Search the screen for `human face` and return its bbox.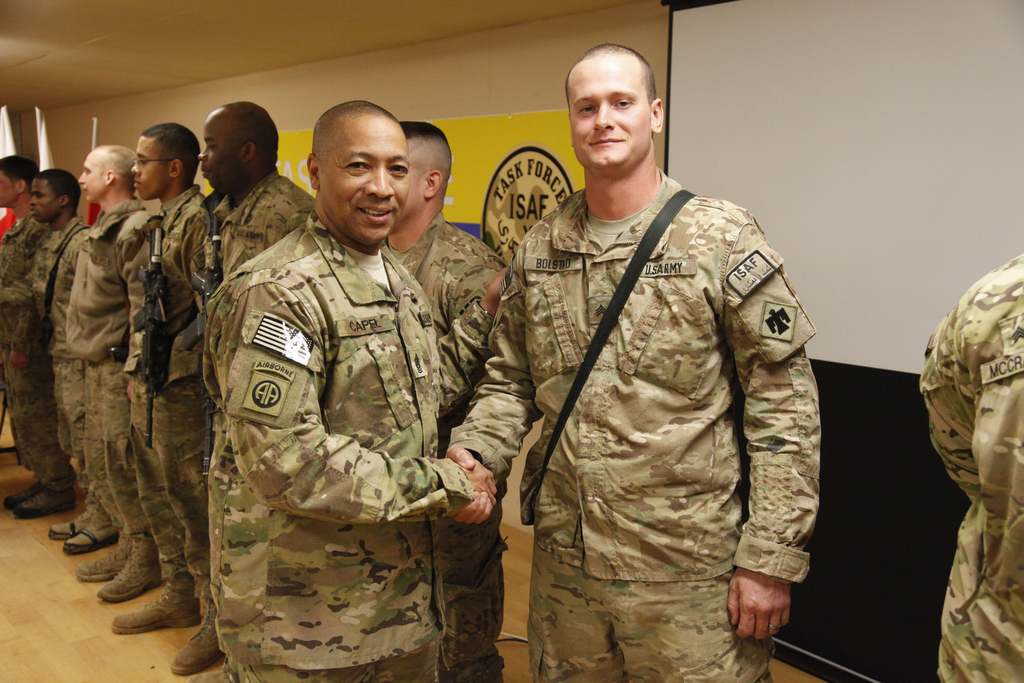
Found: Rect(29, 179, 59, 226).
